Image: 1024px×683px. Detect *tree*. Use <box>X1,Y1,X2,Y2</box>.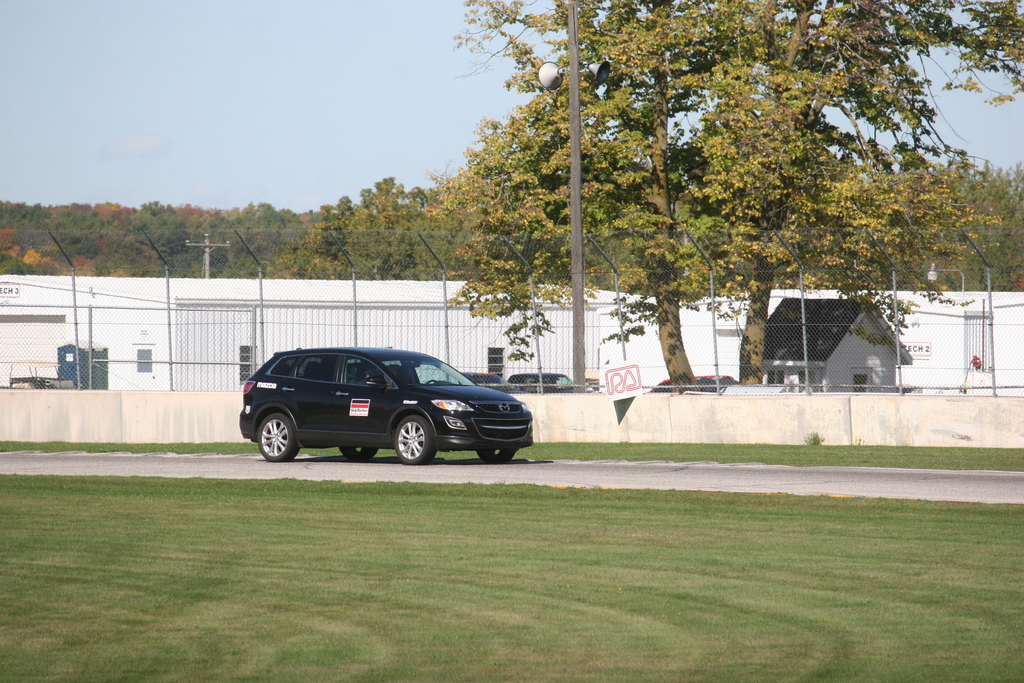
<box>910,154,1022,290</box>.
